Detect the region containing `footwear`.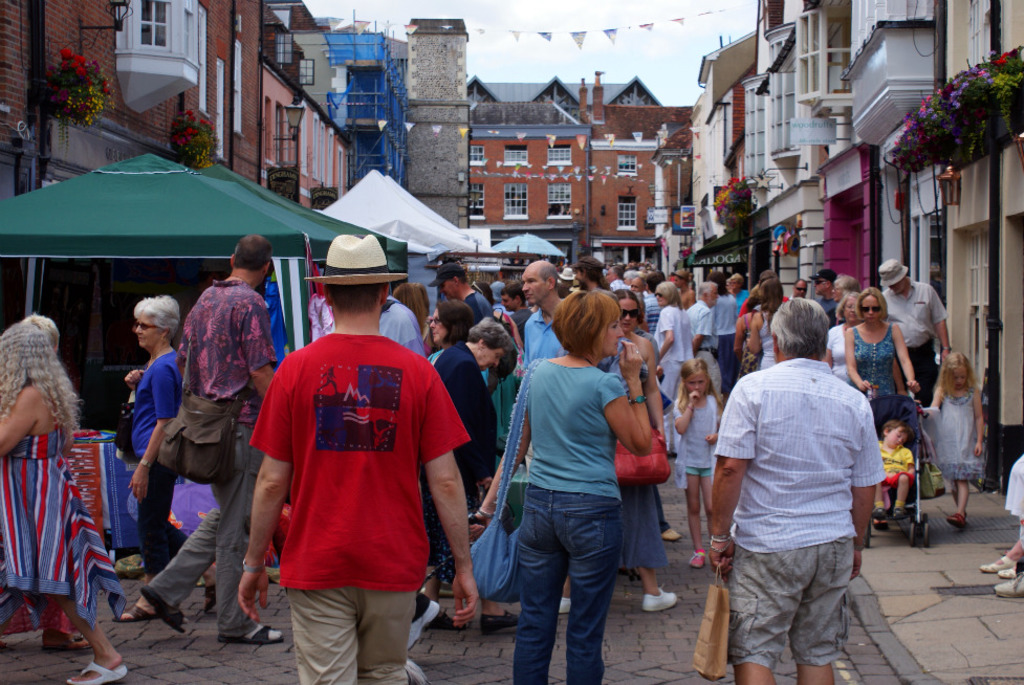
bbox(223, 623, 286, 642).
